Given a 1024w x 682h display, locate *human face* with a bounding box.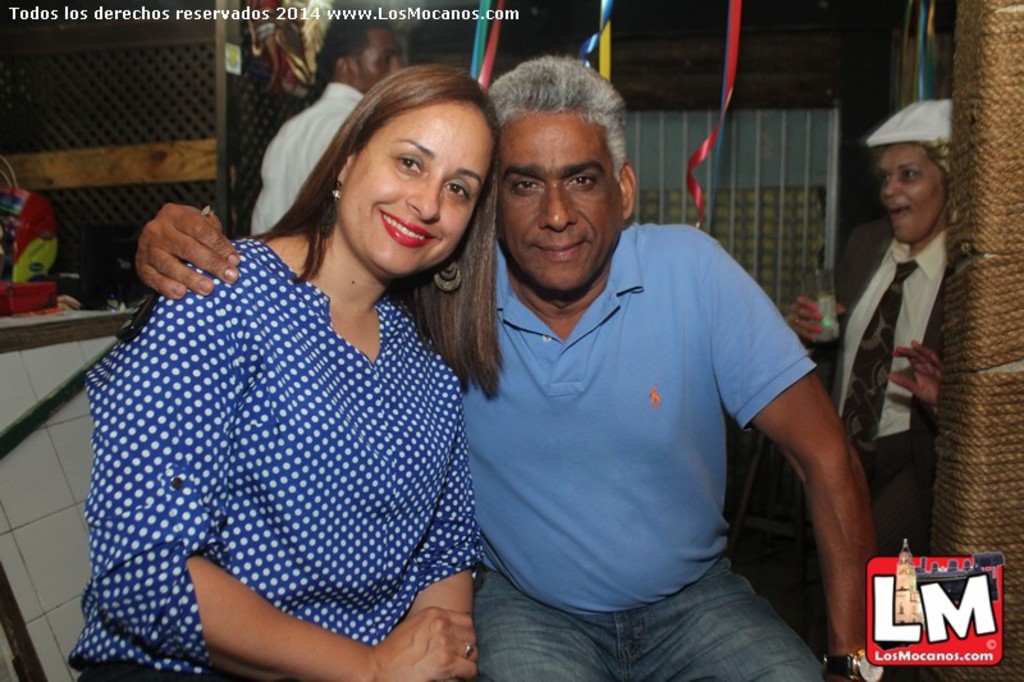
Located: (x1=492, y1=119, x2=617, y2=293).
